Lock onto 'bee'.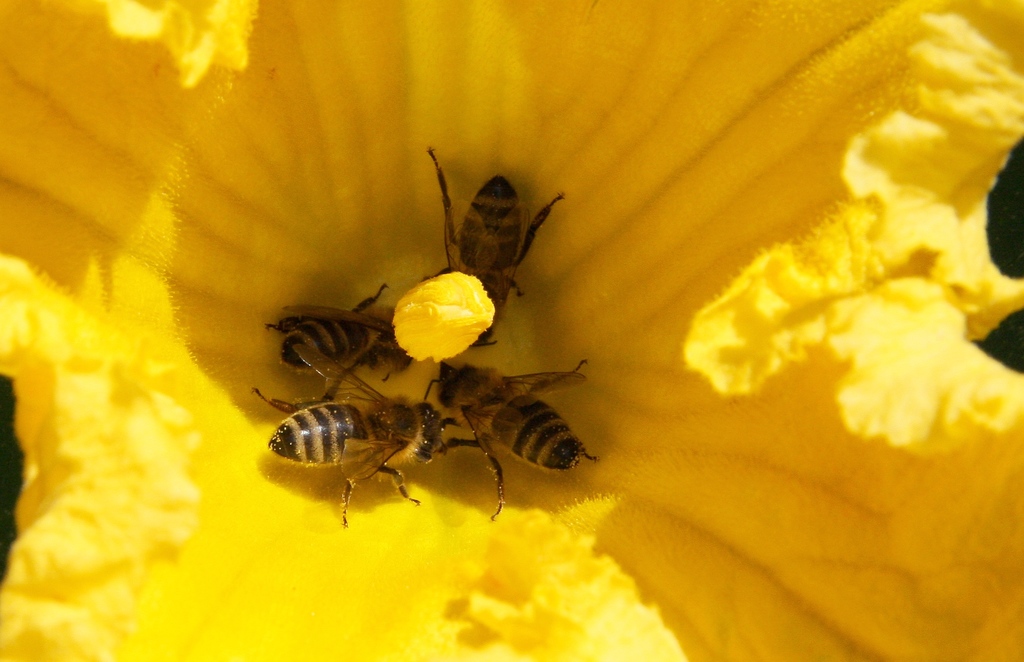
Locked: 233 339 445 538.
